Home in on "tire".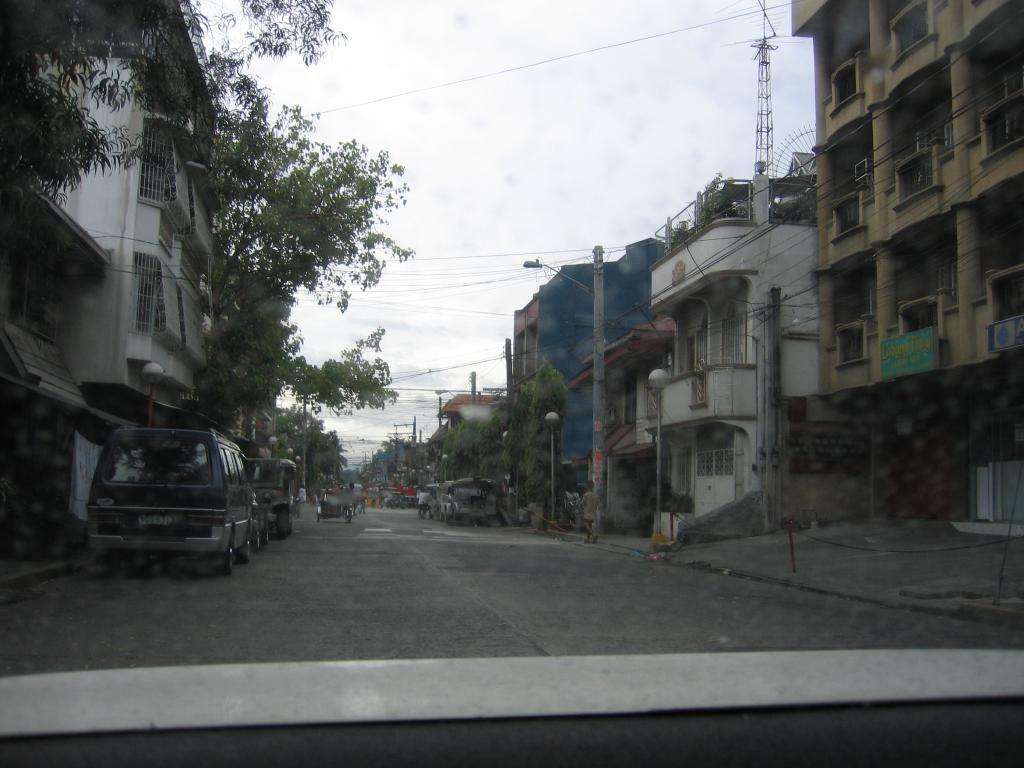
Homed in at (x1=237, y1=527, x2=250, y2=561).
